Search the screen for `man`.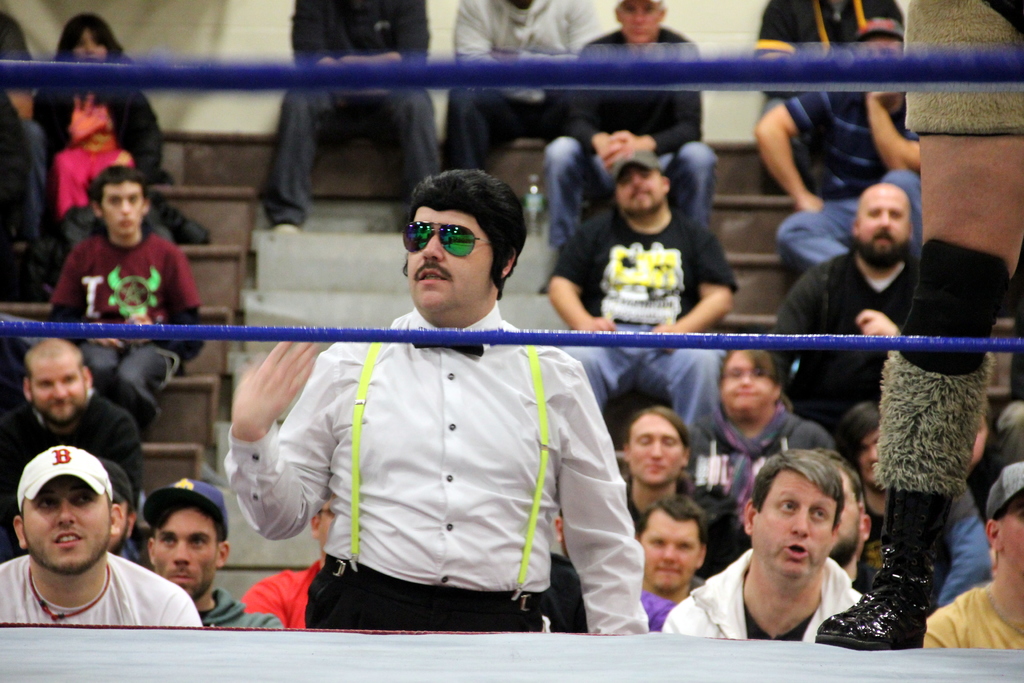
Found at 662:446:870:648.
